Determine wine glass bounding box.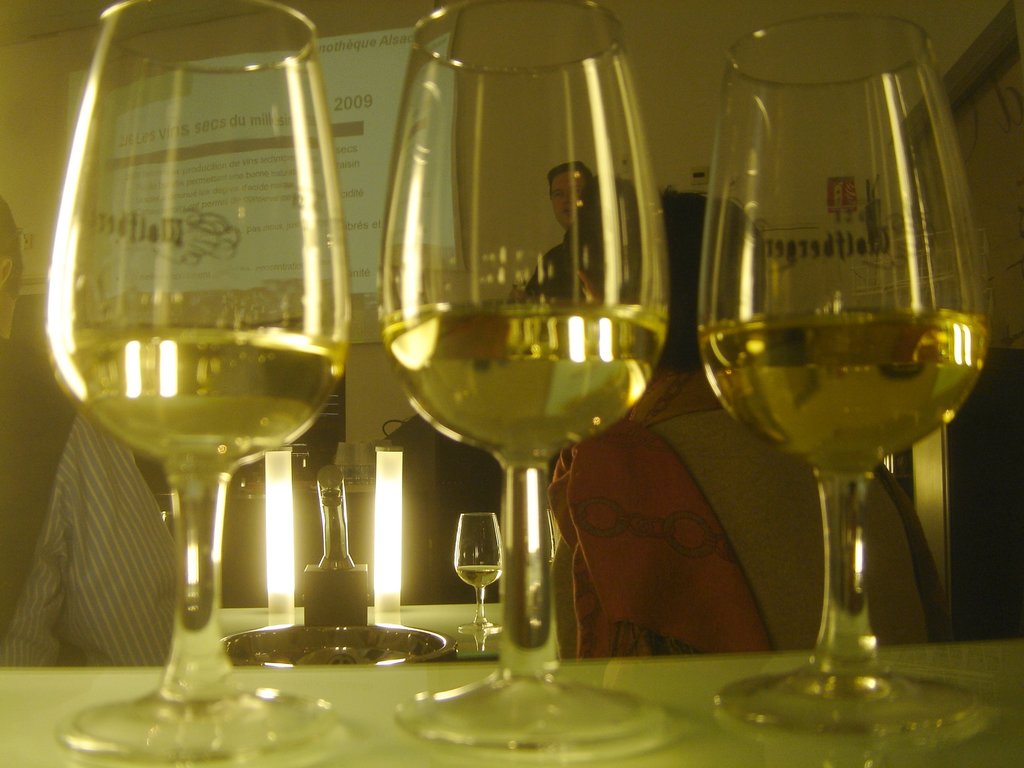
Determined: [x1=696, y1=11, x2=991, y2=733].
